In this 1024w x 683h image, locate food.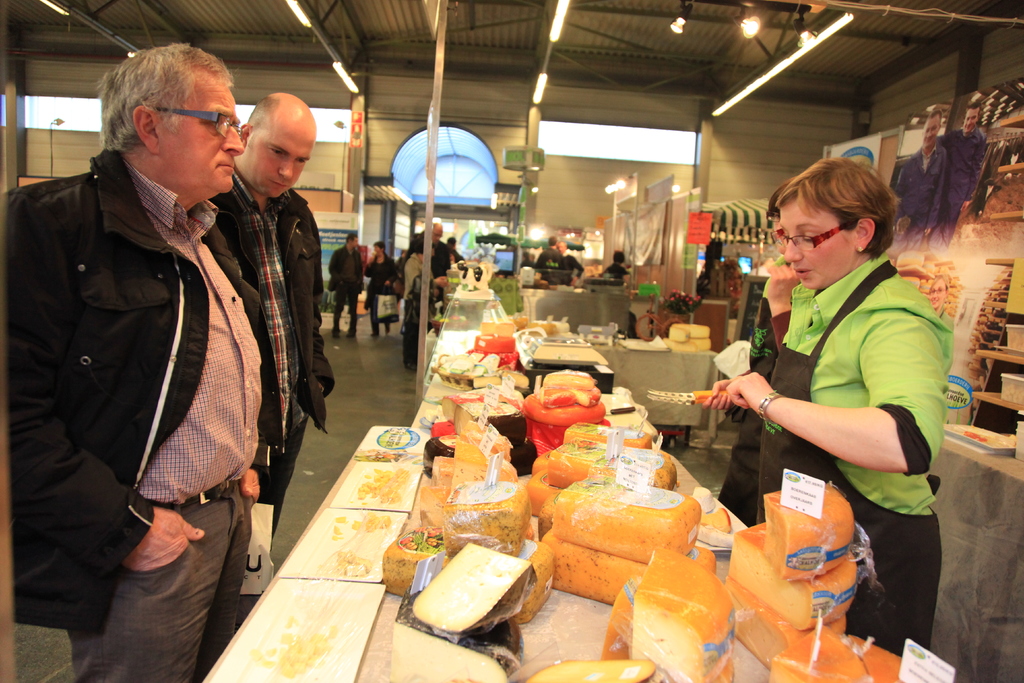
Bounding box: bbox(552, 444, 677, 491).
